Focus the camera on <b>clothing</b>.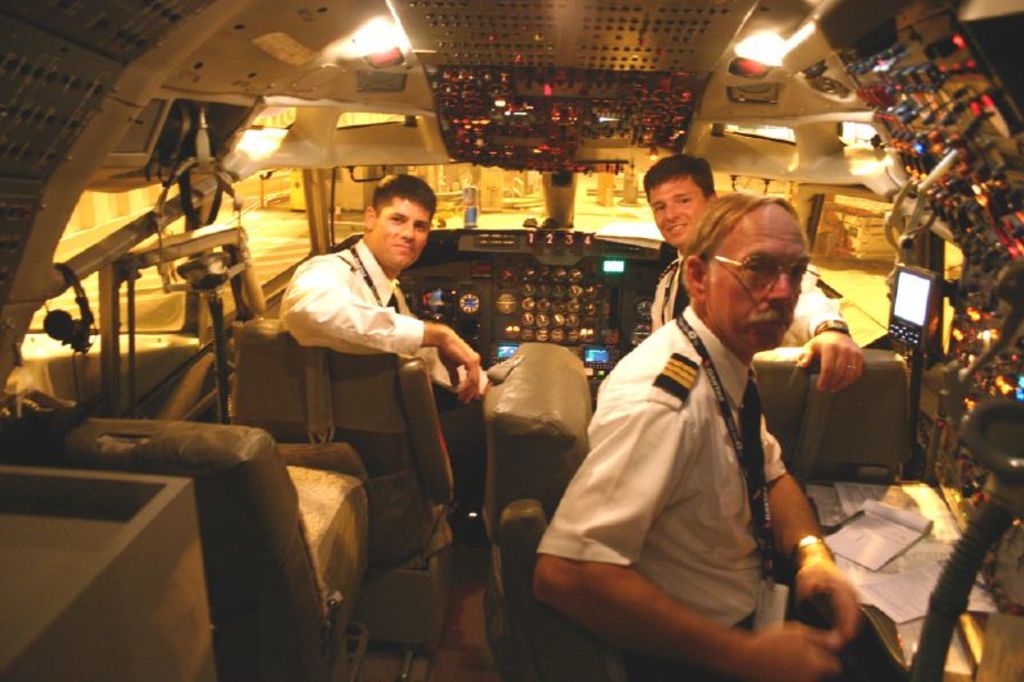
Focus region: (left=649, top=251, right=842, bottom=338).
